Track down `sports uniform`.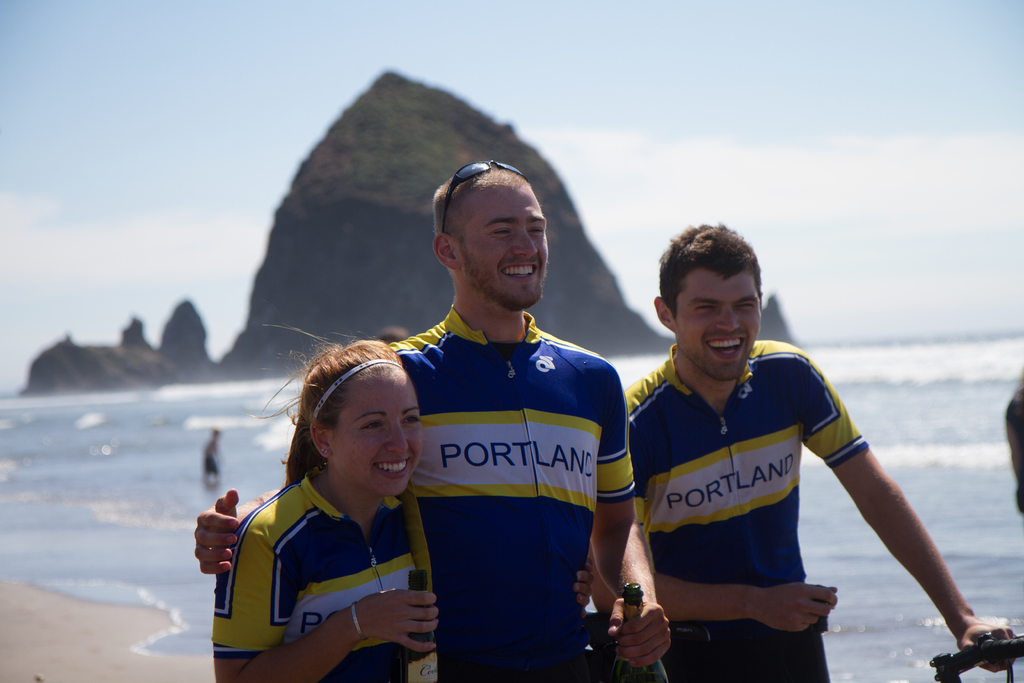
Tracked to <bbox>384, 301, 656, 681</bbox>.
